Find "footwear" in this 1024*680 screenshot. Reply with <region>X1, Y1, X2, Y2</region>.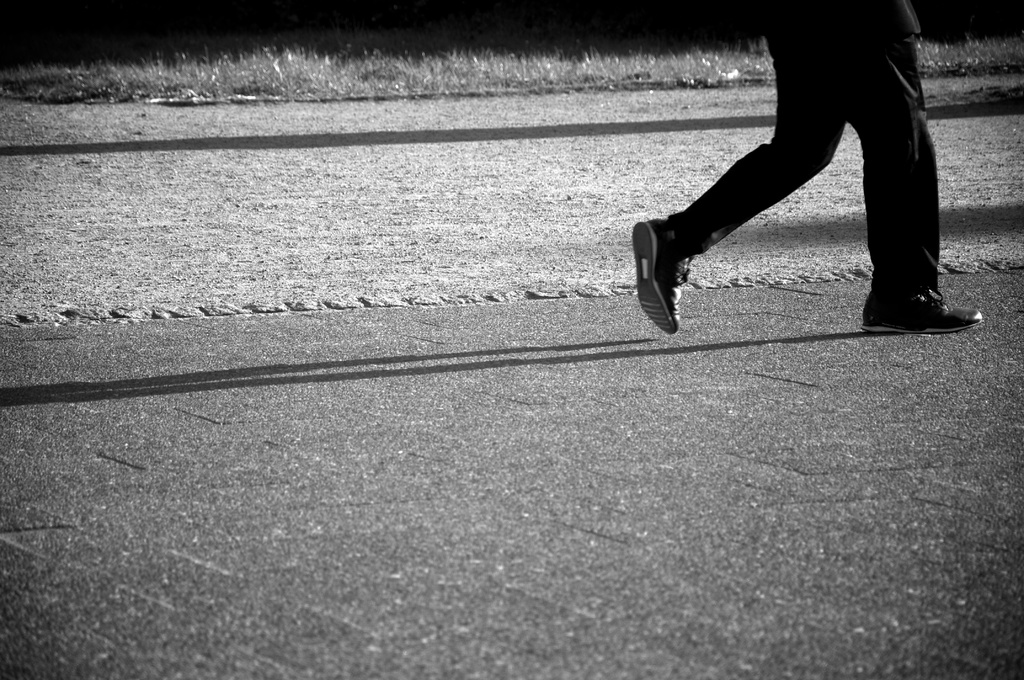
<region>859, 284, 989, 330</region>.
